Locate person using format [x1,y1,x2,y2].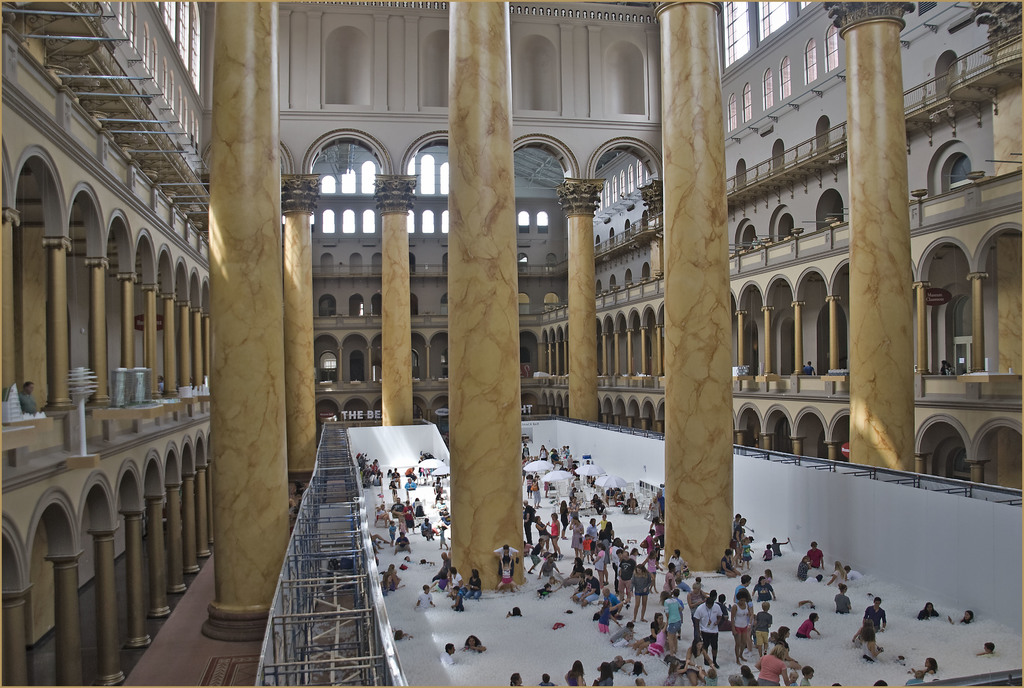
[597,657,617,687].
